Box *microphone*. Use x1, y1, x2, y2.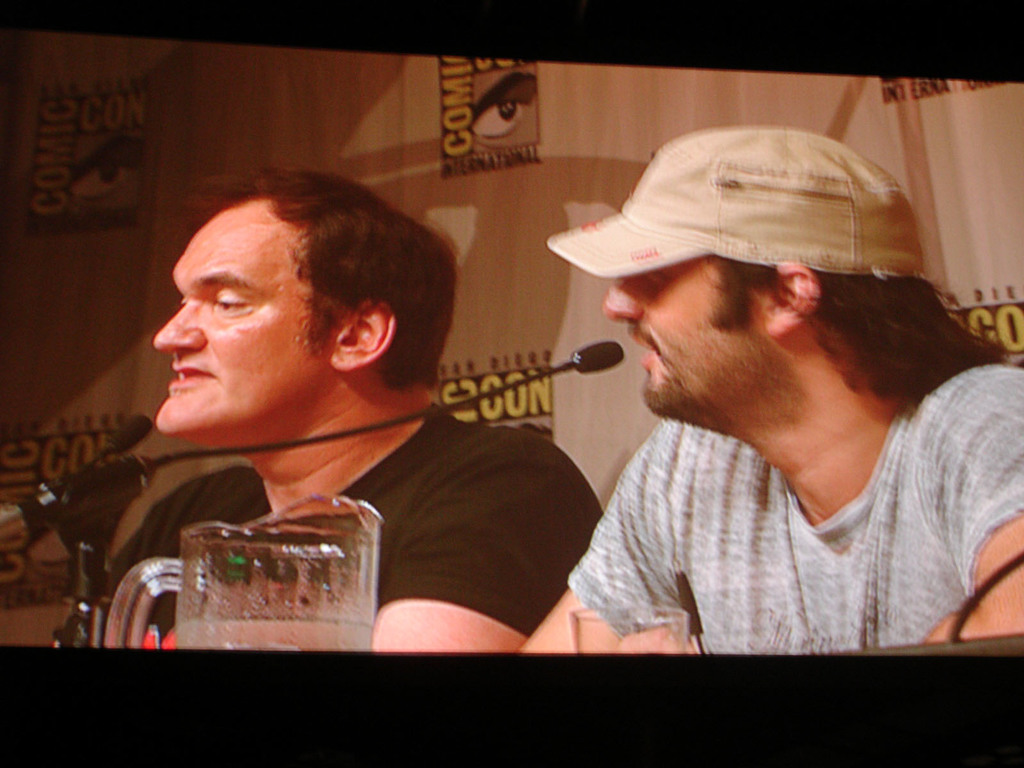
568, 341, 620, 376.
